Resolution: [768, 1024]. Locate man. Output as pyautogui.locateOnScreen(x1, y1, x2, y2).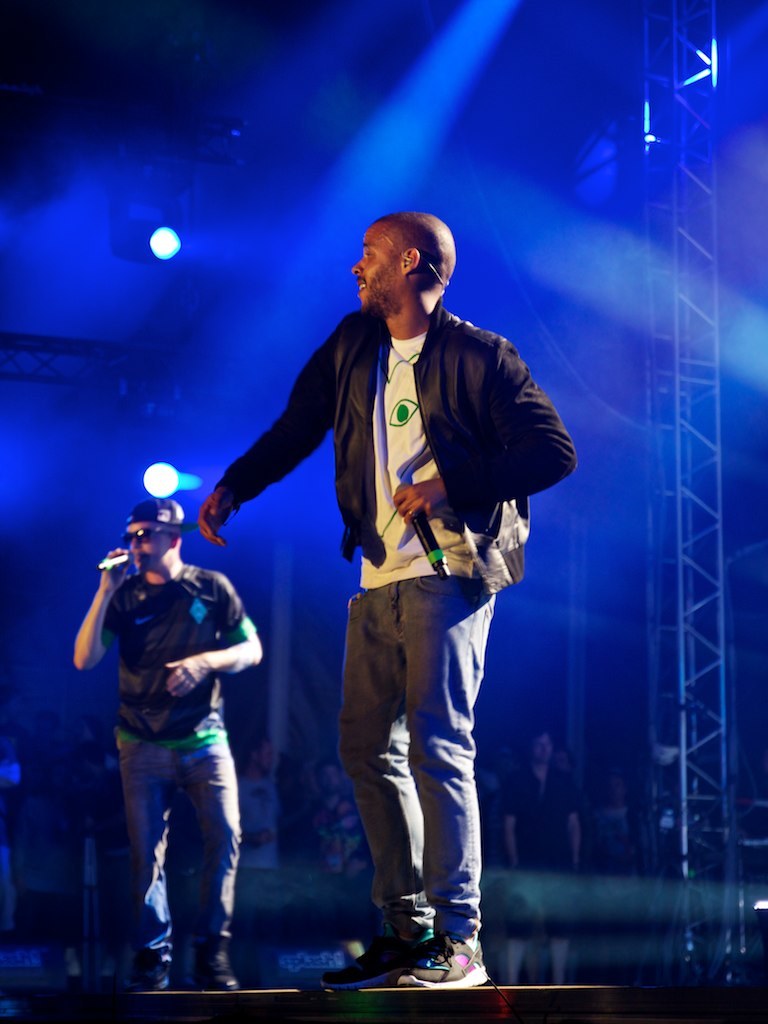
pyautogui.locateOnScreen(194, 205, 584, 988).
